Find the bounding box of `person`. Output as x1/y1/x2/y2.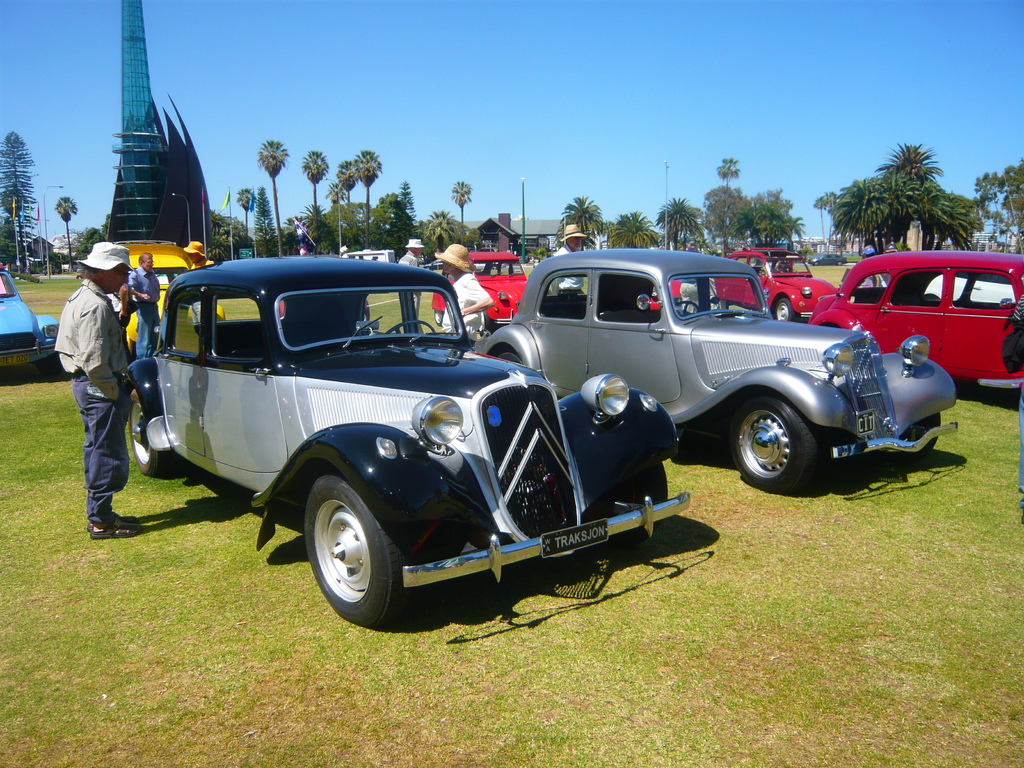
191/237/215/344.
